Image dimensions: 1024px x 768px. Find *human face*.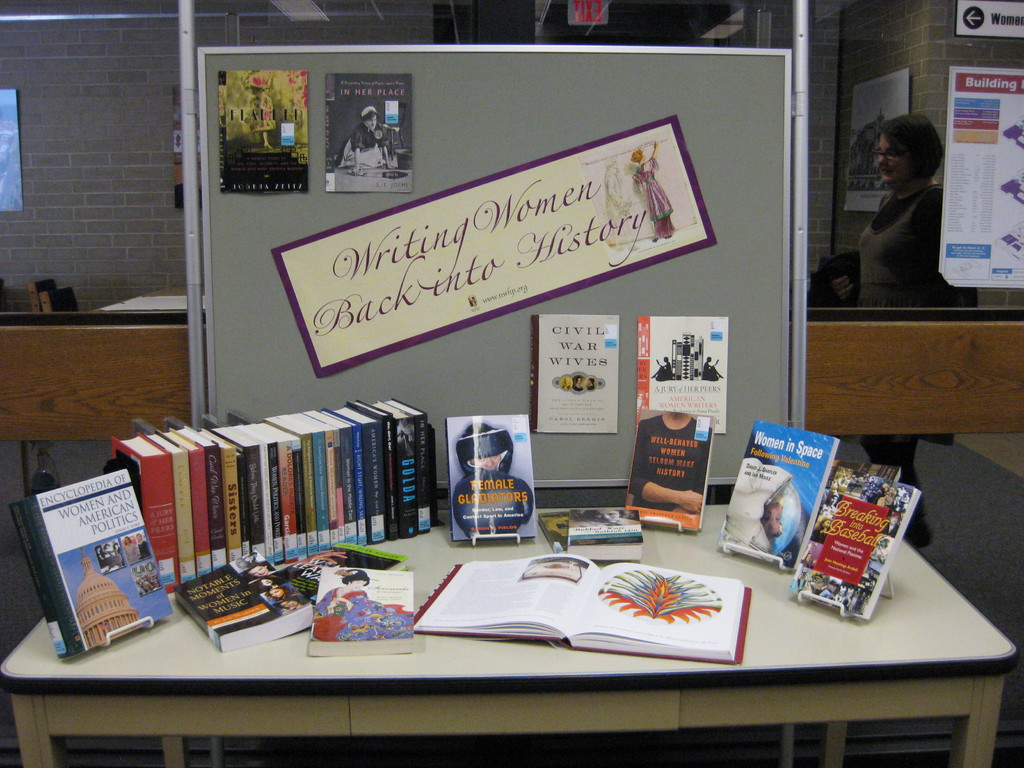
locate(876, 138, 912, 187).
